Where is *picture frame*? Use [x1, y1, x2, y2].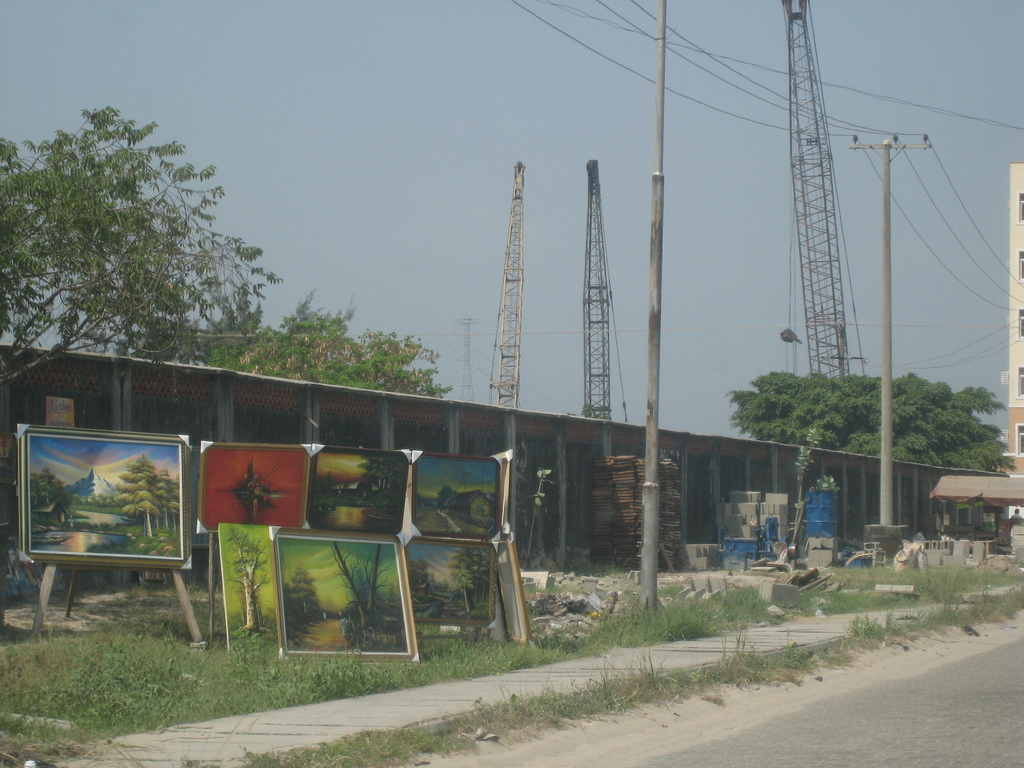
[411, 450, 506, 543].
